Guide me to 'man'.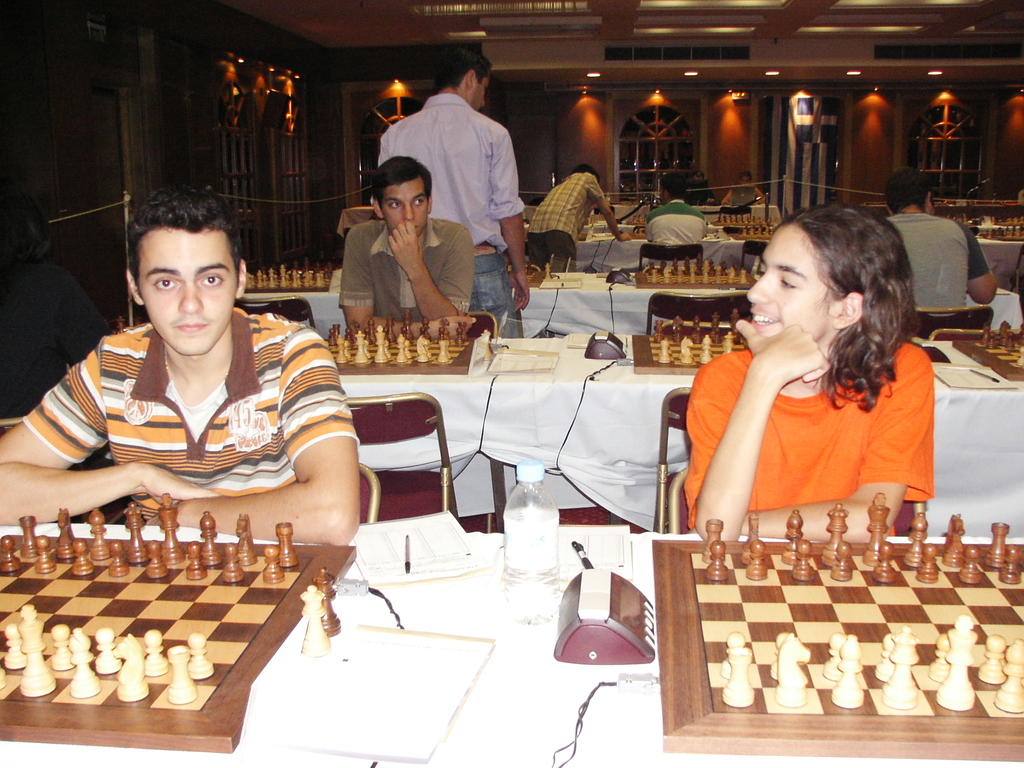
Guidance: [left=642, top=166, right=710, bottom=252].
